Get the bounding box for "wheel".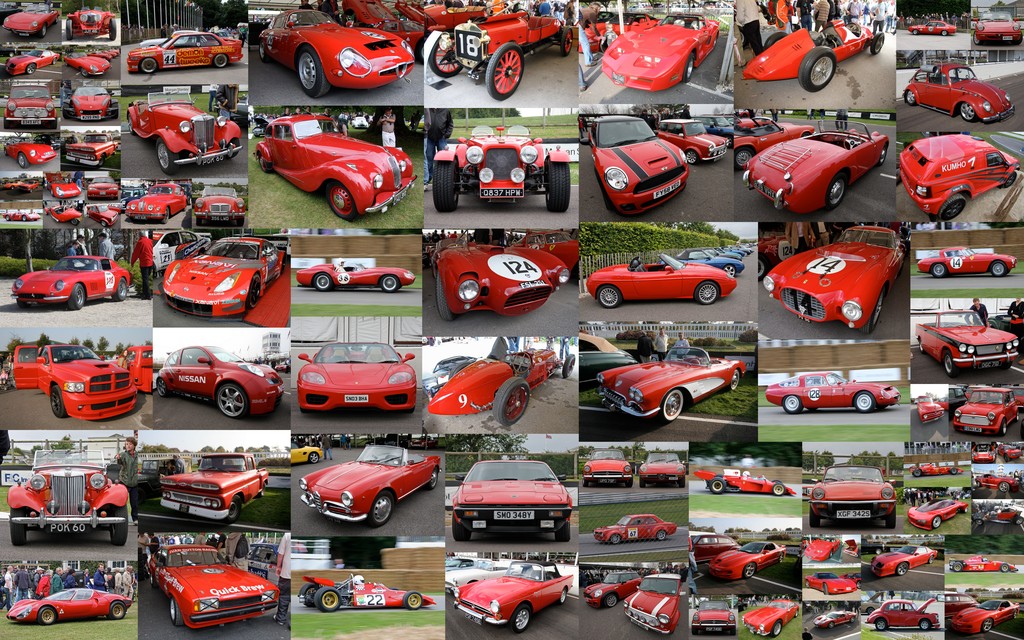
769:619:785:638.
